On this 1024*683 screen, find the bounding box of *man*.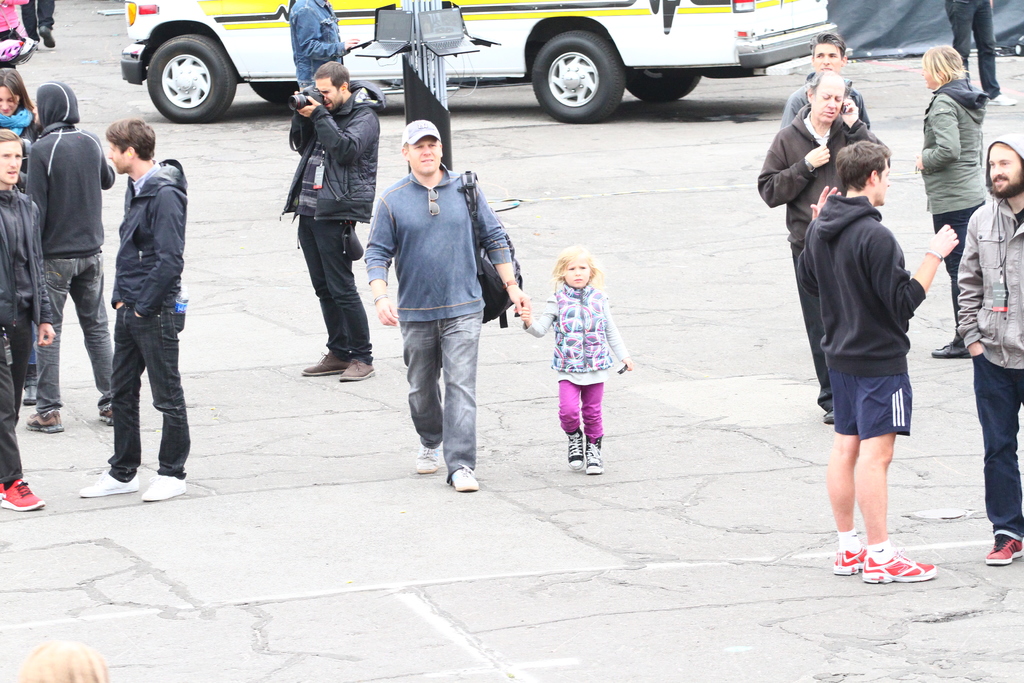
Bounding box: [left=27, top=80, right=118, bottom=432].
